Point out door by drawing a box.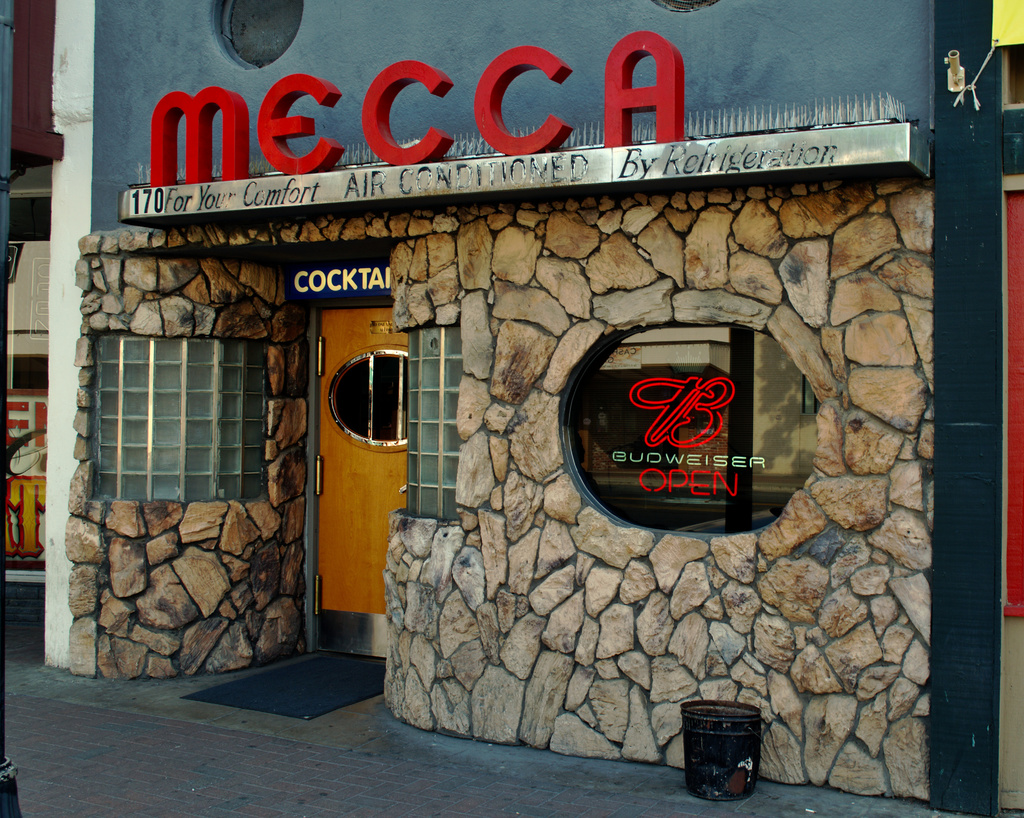
crop(298, 286, 401, 654).
